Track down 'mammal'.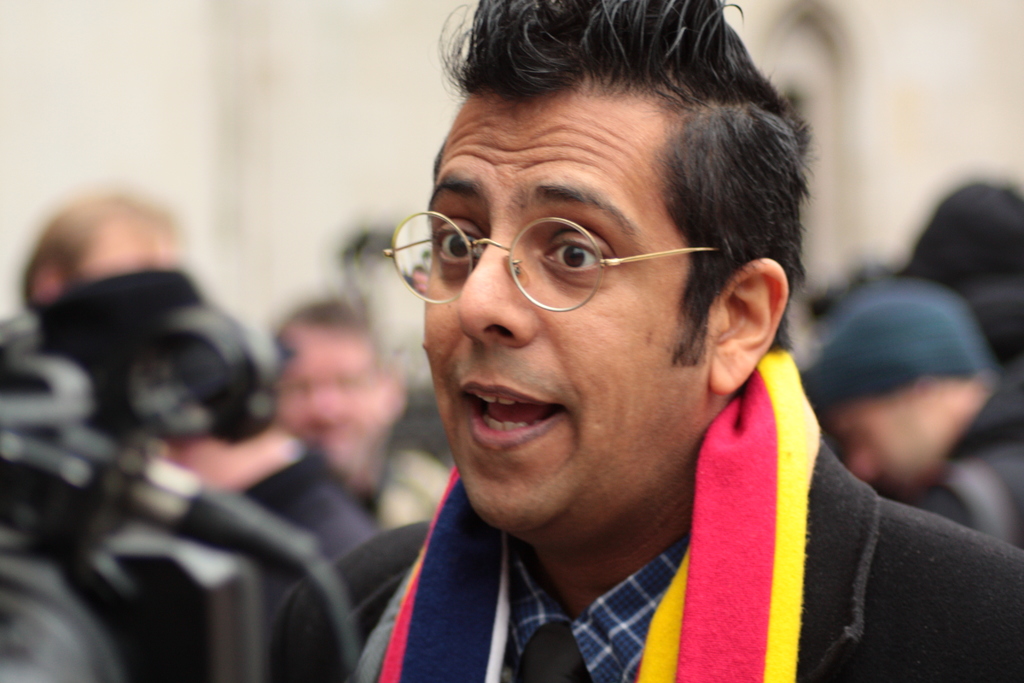
Tracked to region(804, 278, 1023, 551).
